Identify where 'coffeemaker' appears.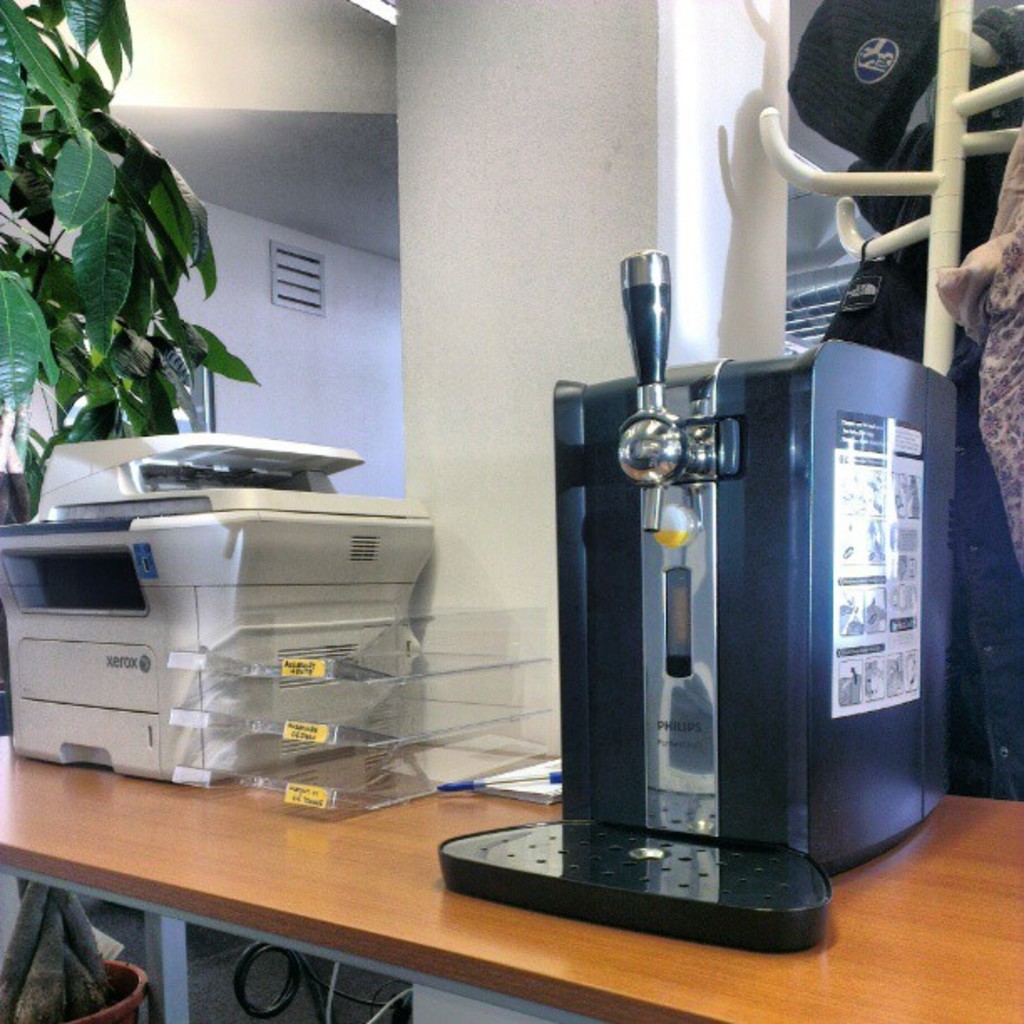
Appears at {"x1": 435, "y1": 233, "x2": 960, "y2": 957}.
